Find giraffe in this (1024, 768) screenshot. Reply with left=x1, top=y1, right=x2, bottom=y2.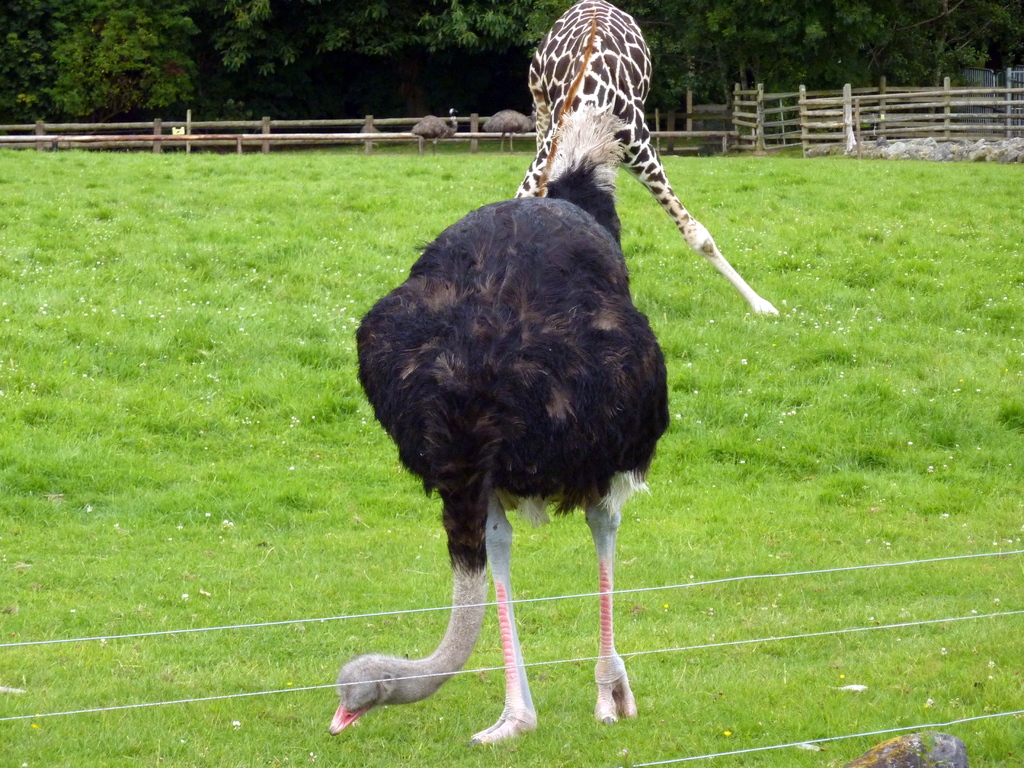
left=520, top=23, right=718, bottom=296.
